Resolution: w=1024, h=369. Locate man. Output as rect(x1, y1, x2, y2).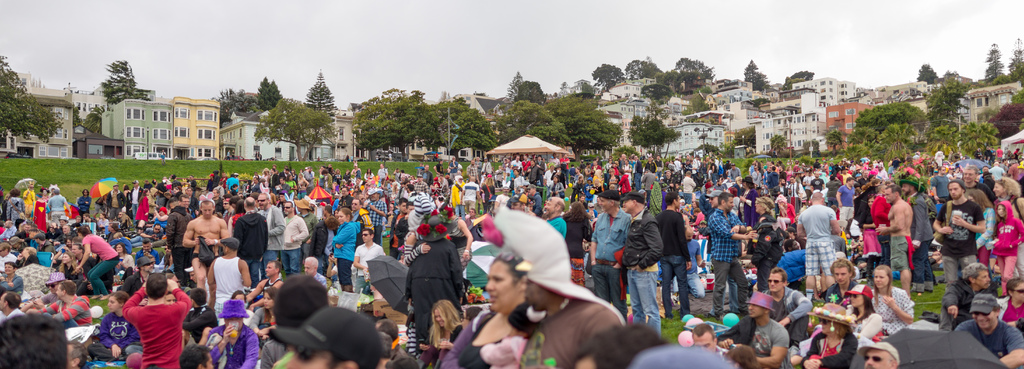
rect(281, 201, 305, 272).
